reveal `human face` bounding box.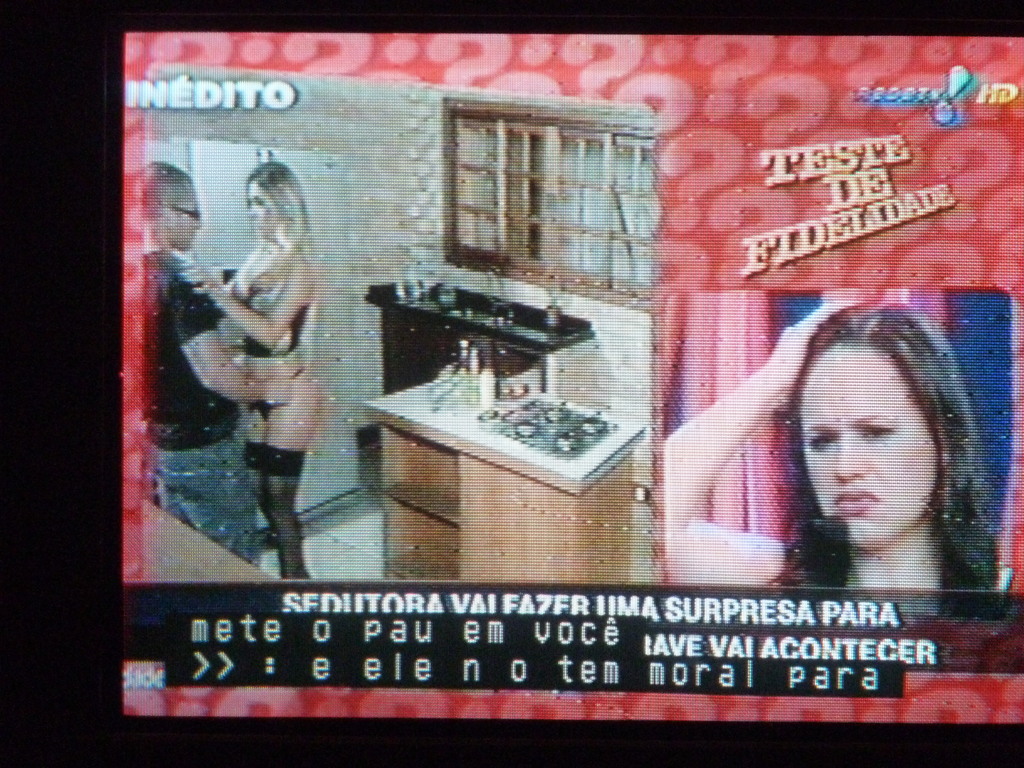
Revealed: rect(248, 177, 277, 237).
